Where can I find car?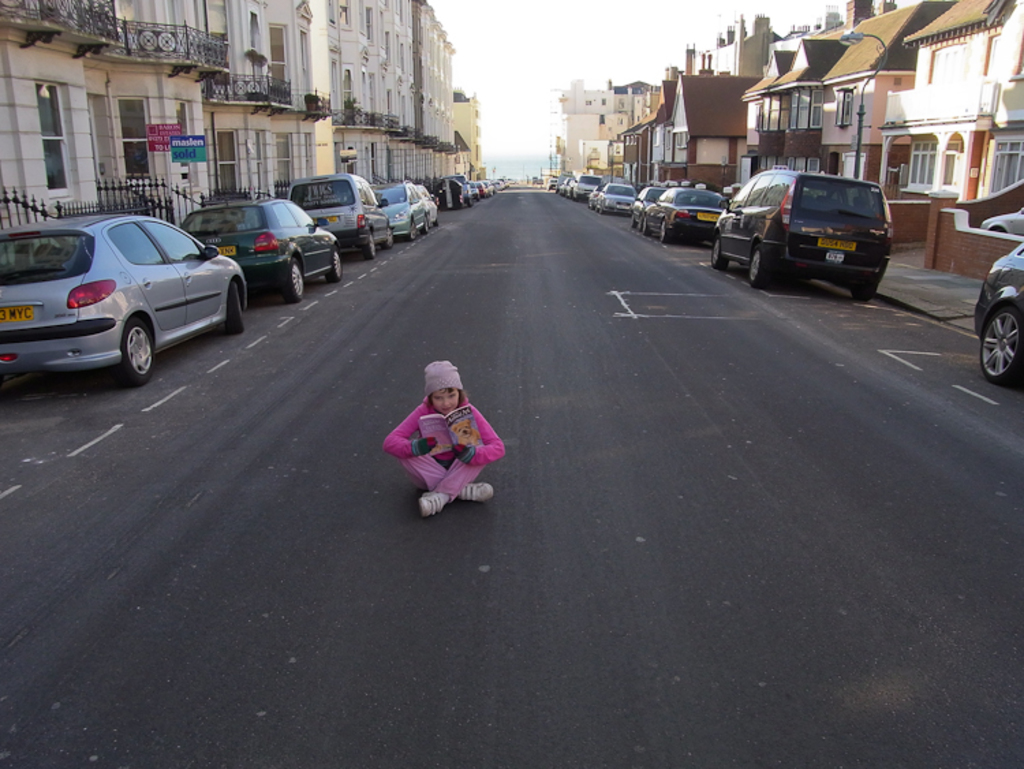
You can find it at crop(418, 190, 437, 223).
